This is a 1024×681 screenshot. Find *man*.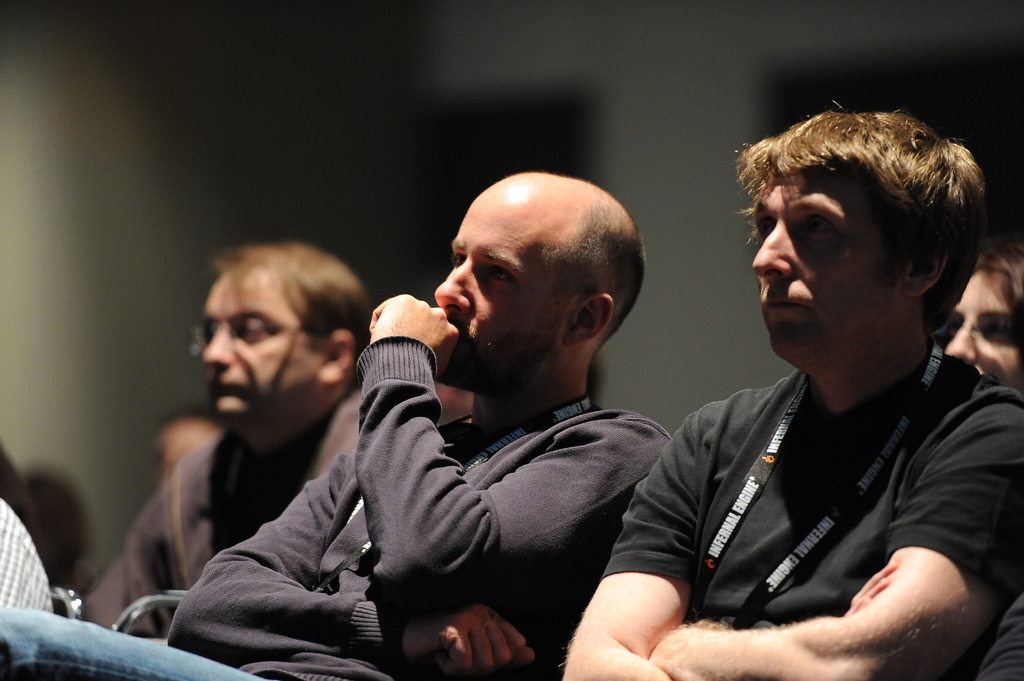
Bounding box: 228, 180, 735, 678.
